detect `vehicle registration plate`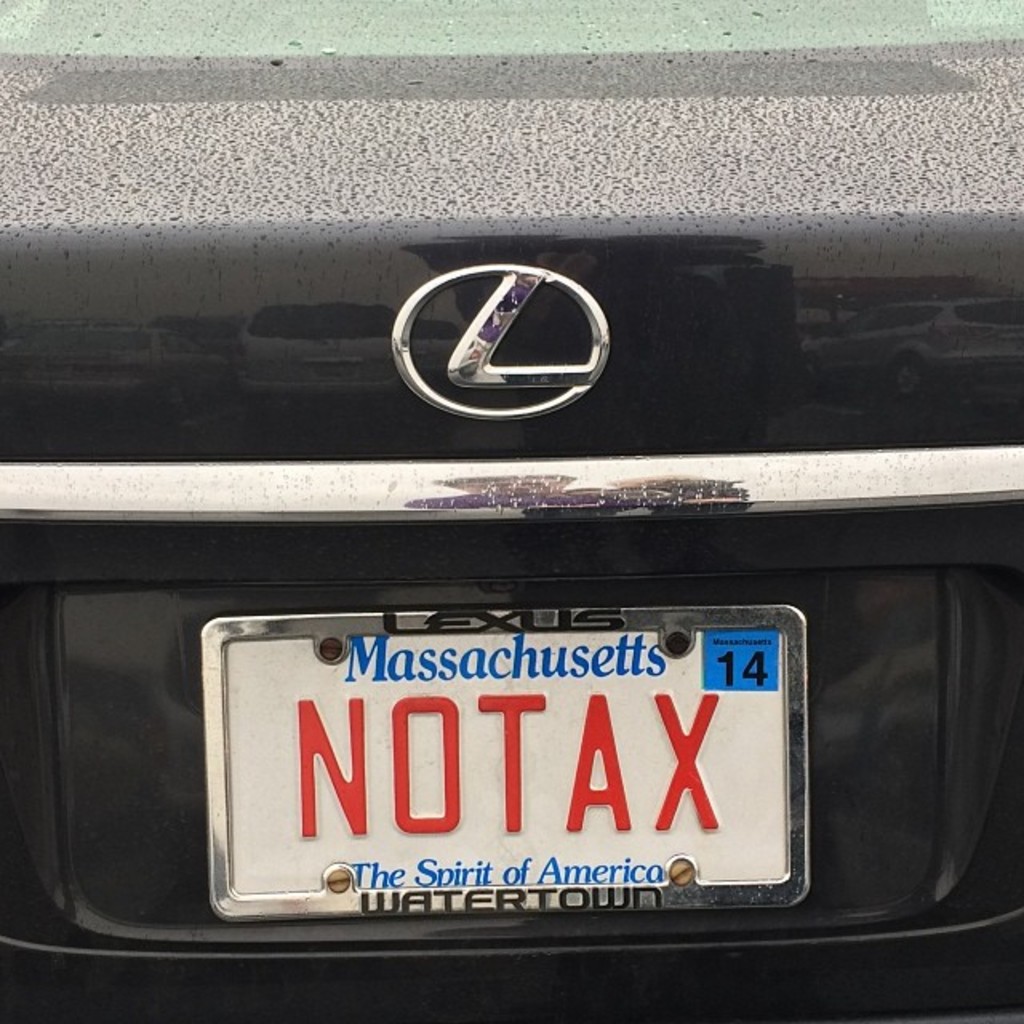
[x1=203, y1=603, x2=806, y2=930]
